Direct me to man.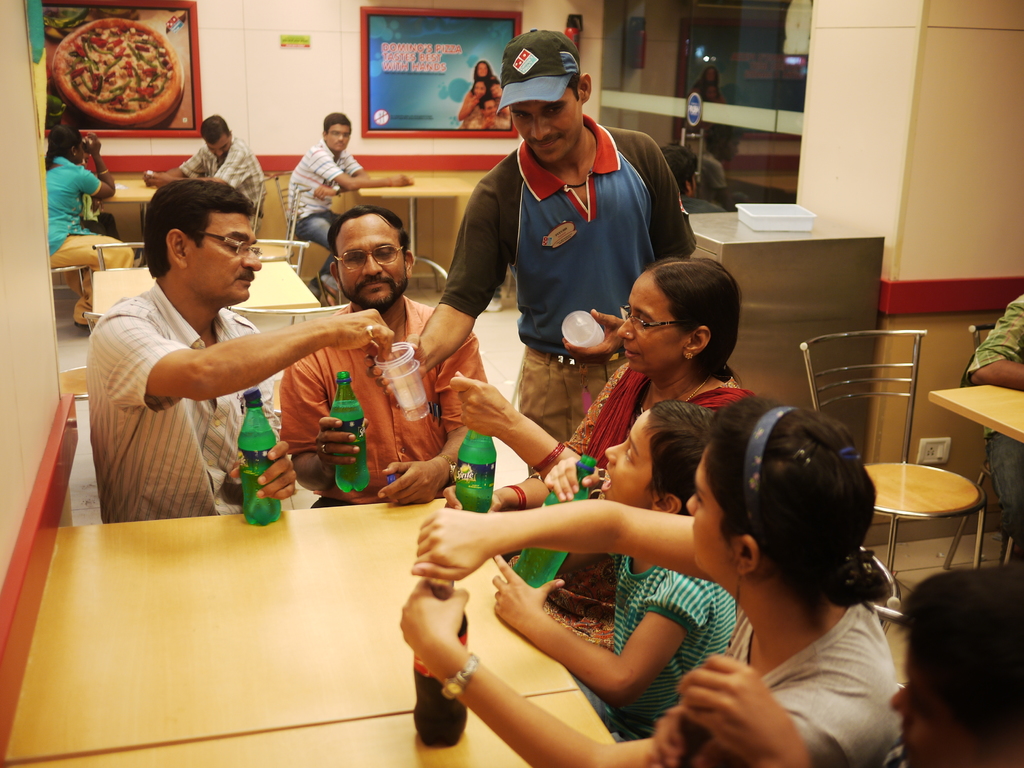
Direction: 655:139:726:216.
